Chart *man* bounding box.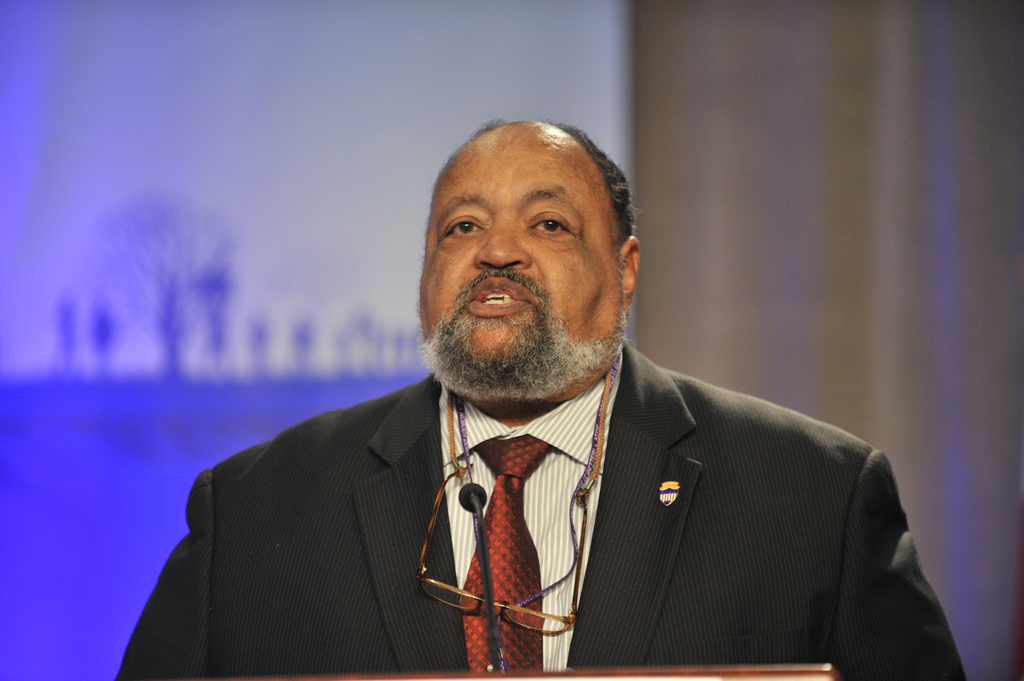
Charted: x1=159, y1=111, x2=942, y2=666.
